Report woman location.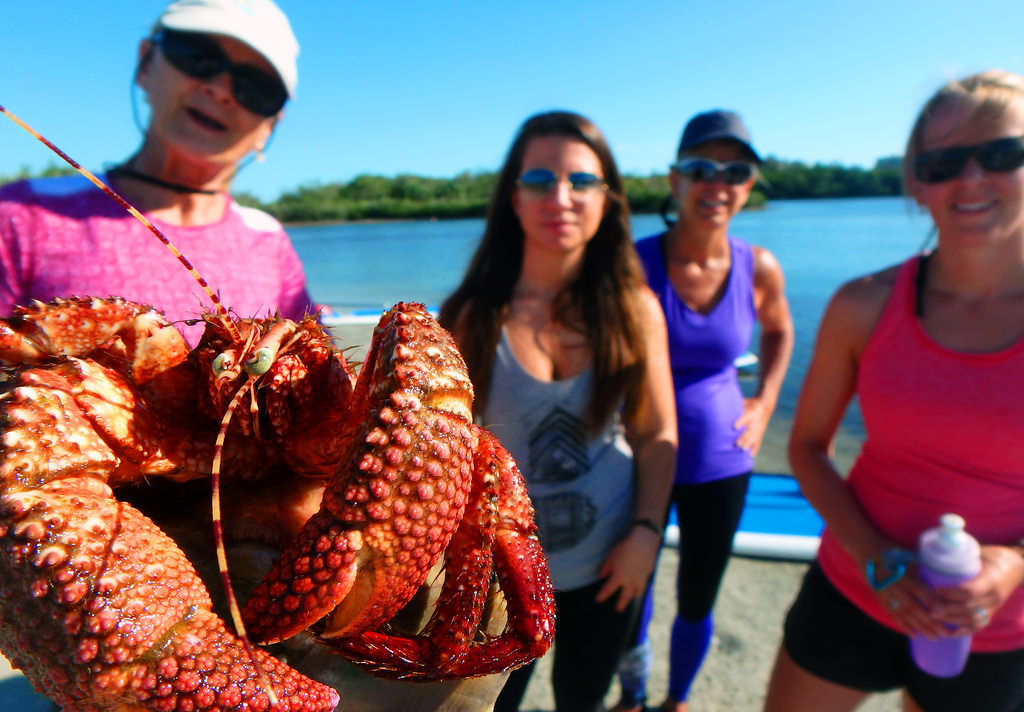
Report: box(763, 66, 1023, 711).
